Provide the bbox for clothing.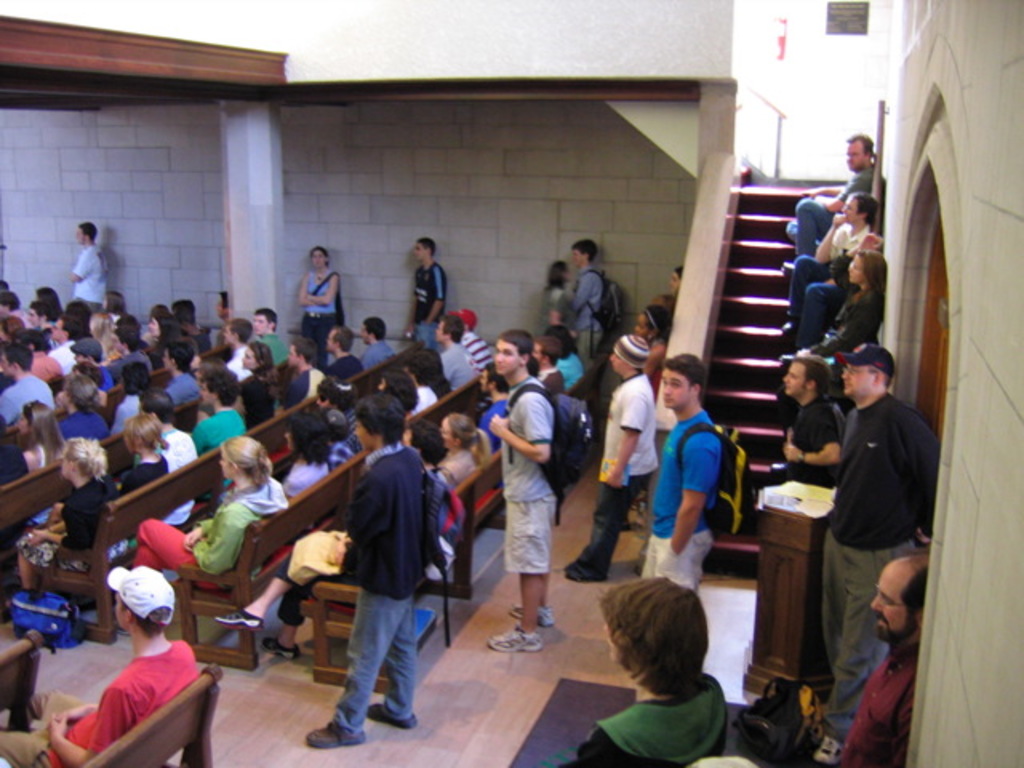
[35,430,66,467].
